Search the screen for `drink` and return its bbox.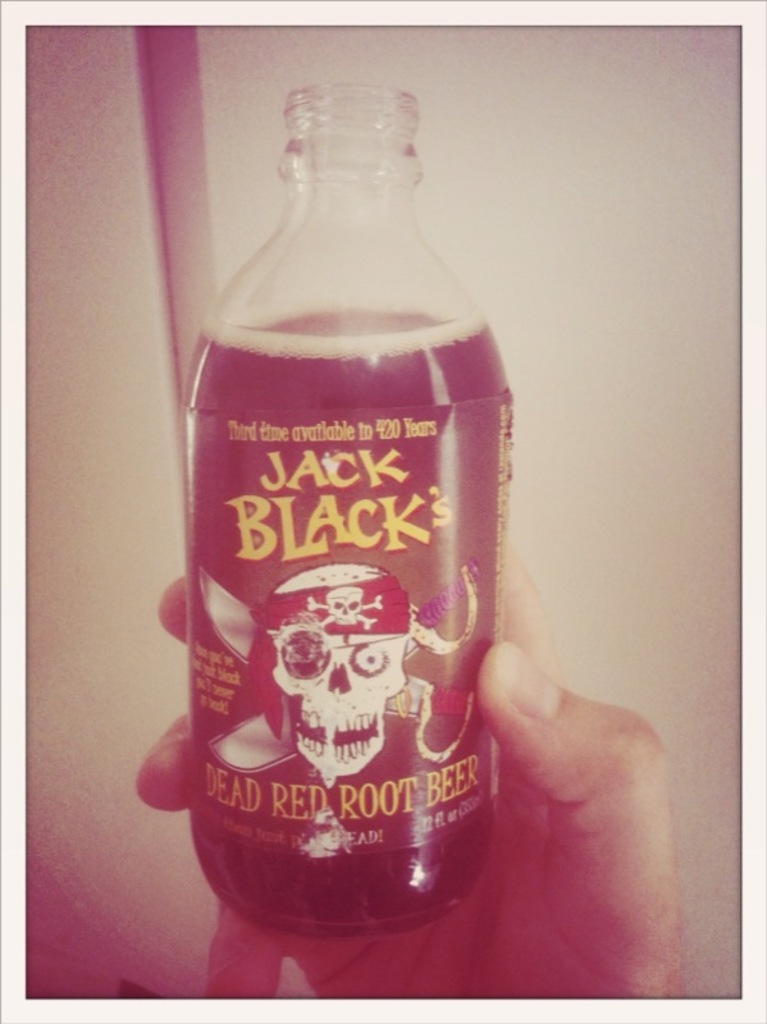
Found: box=[177, 73, 511, 993].
